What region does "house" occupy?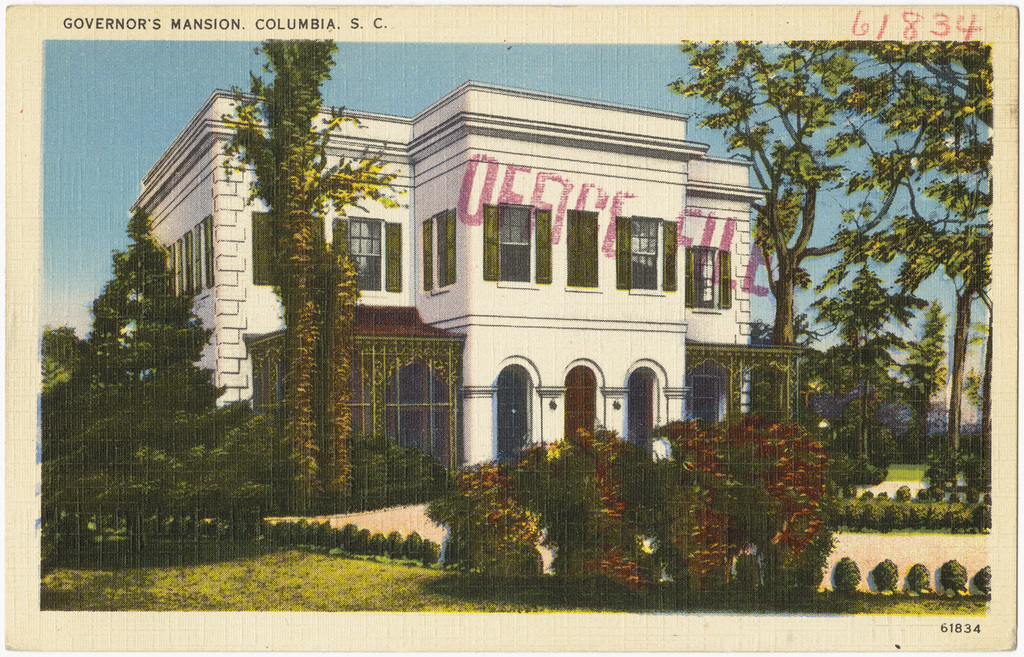
158, 79, 782, 494.
